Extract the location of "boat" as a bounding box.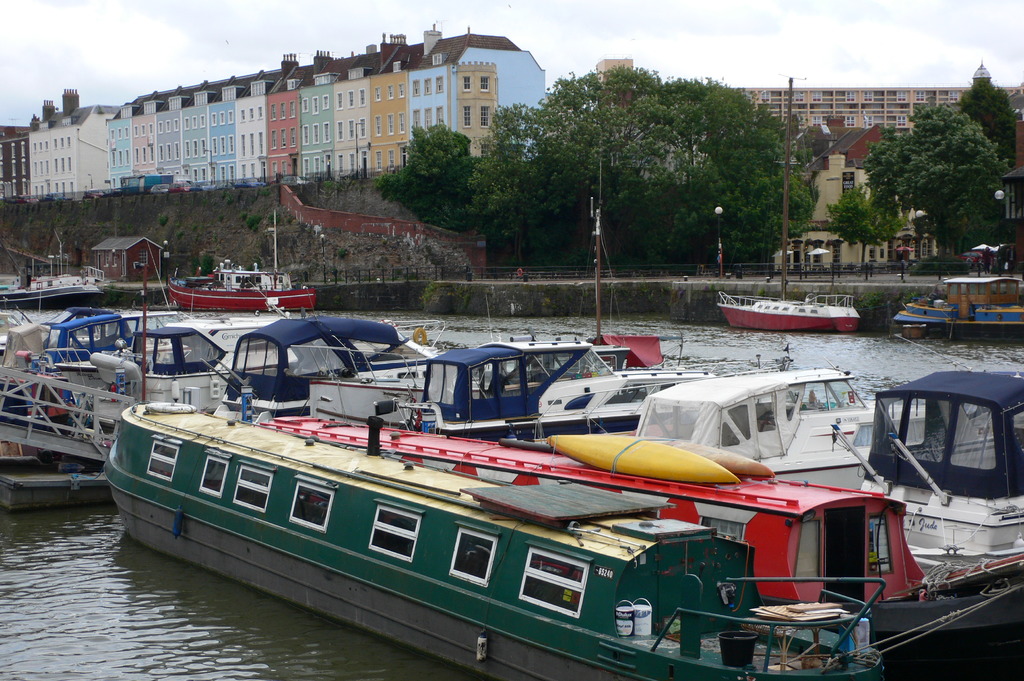
l=724, t=278, r=876, b=336.
